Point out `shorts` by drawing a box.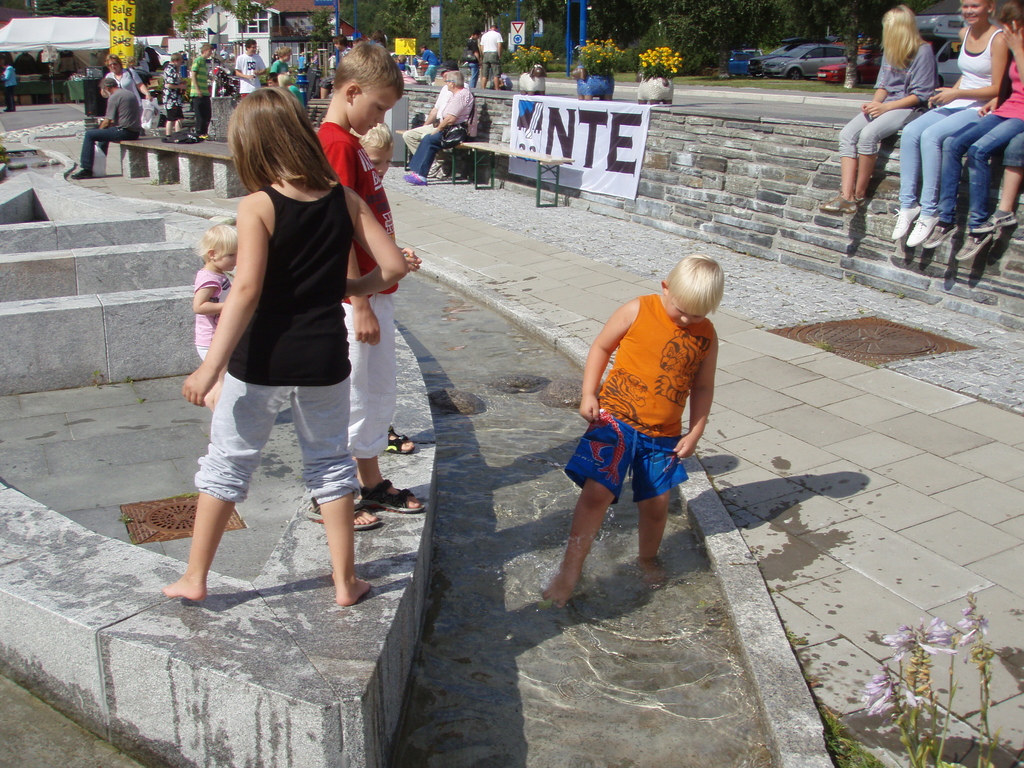
pyautogui.locateOnScreen(163, 111, 186, 119).
